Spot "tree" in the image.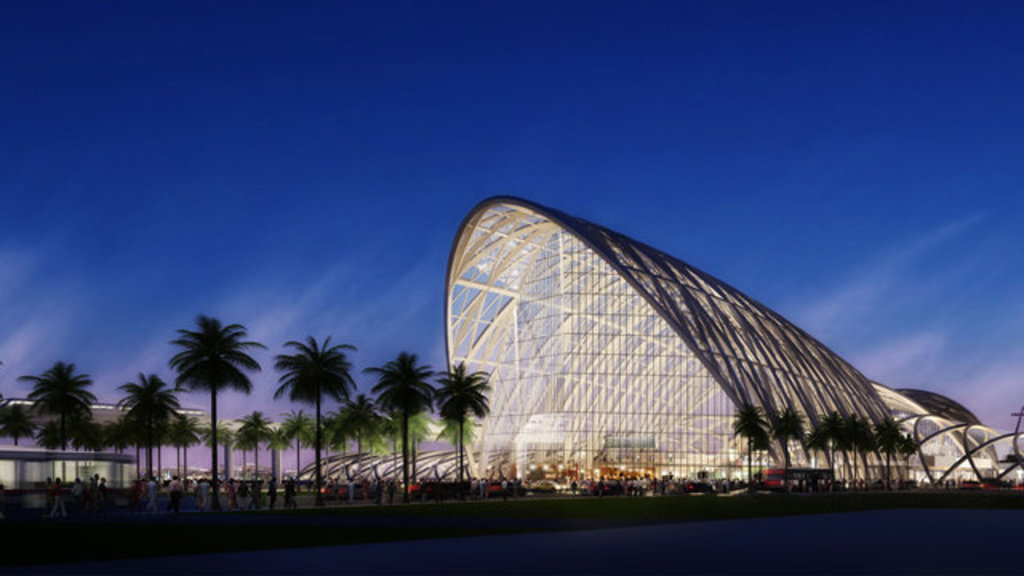
"tree" found at bbox(171, 307, 278, 496).
